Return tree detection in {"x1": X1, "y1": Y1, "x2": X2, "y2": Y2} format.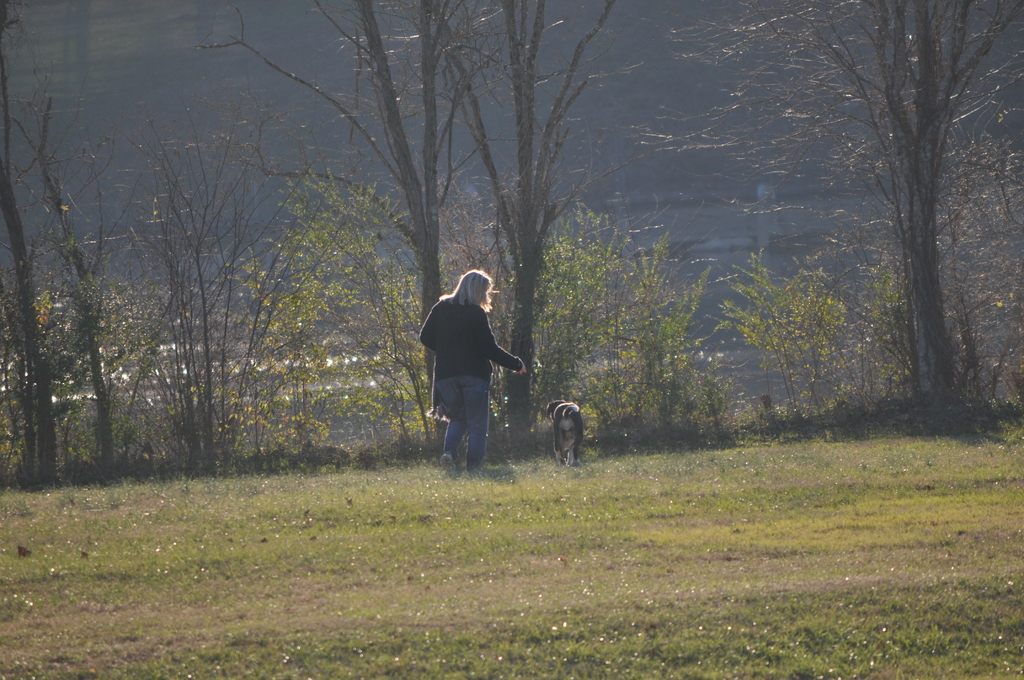
{"x1": 770, "y1": 10, "x2": 1004, "y2": 437}.
